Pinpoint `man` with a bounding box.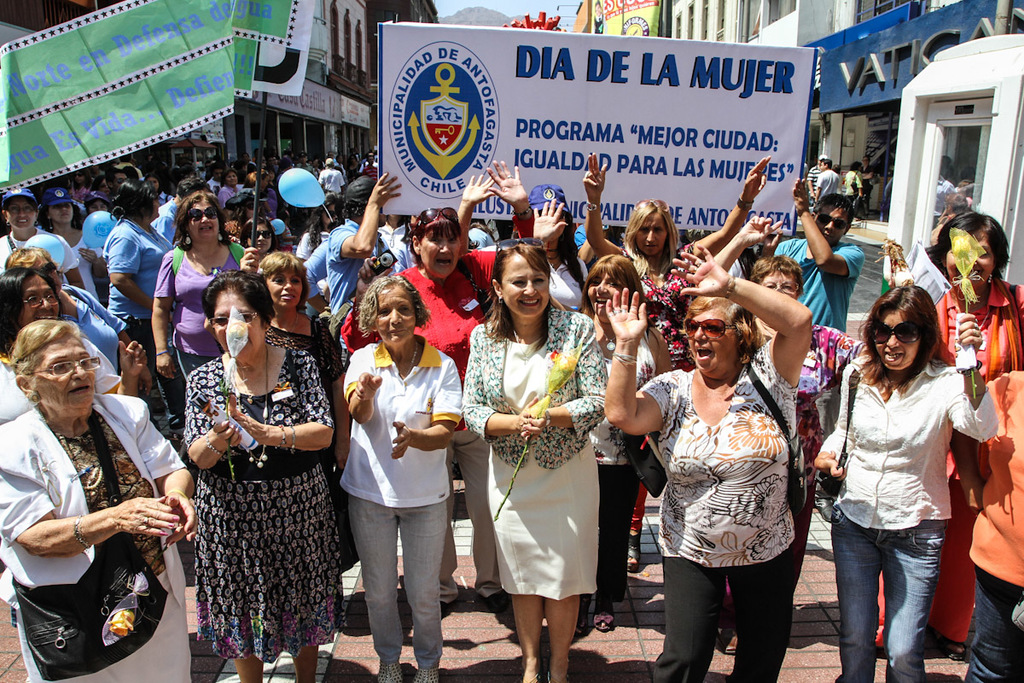
(x1=294, y1=150, x2=311, y2=173).
